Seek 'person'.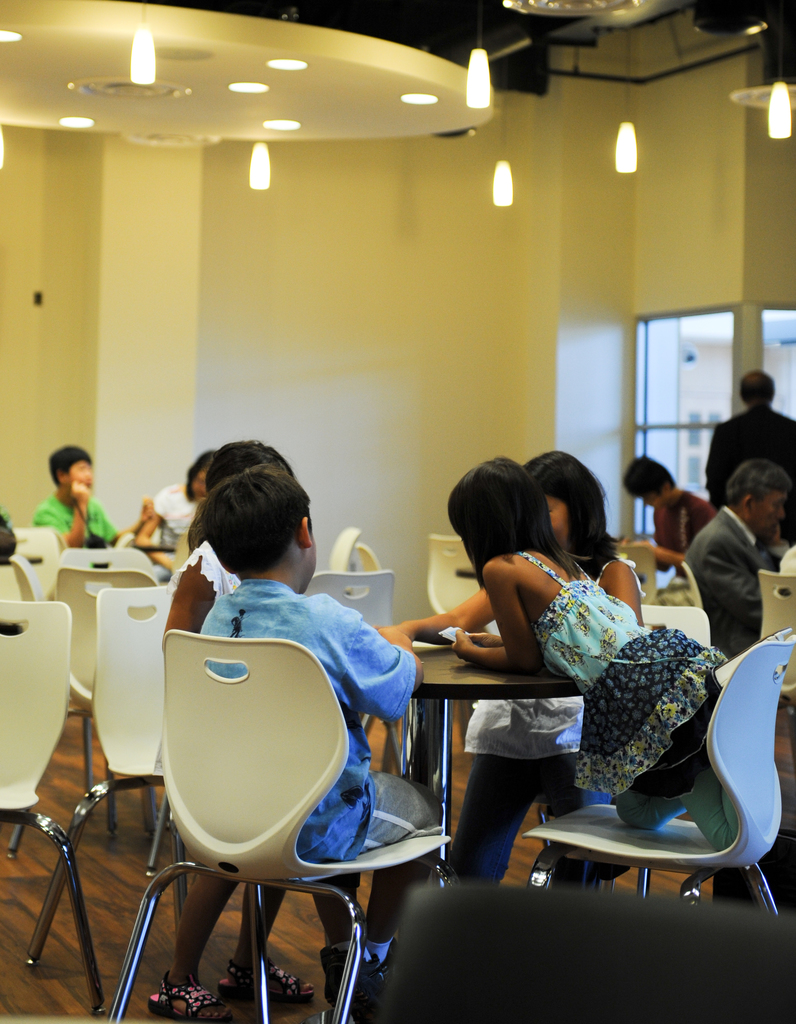
x1=438, y1=449, x2=657, y2=896.
